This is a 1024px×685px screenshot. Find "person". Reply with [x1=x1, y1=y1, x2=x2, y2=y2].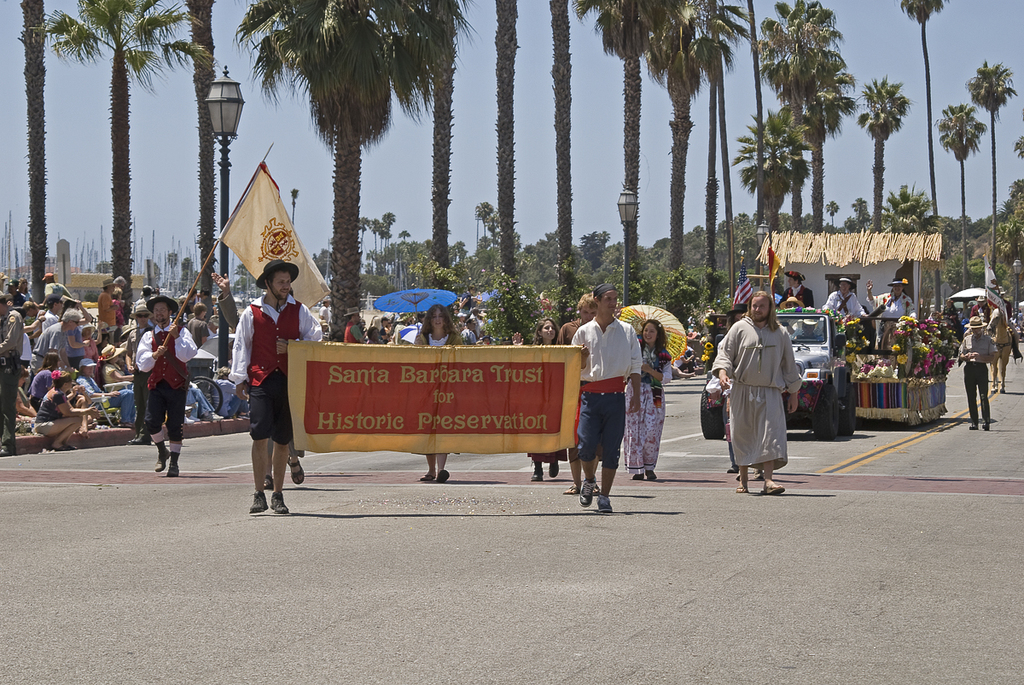
[x1=387, y1=311, x2=420, y2=345].
